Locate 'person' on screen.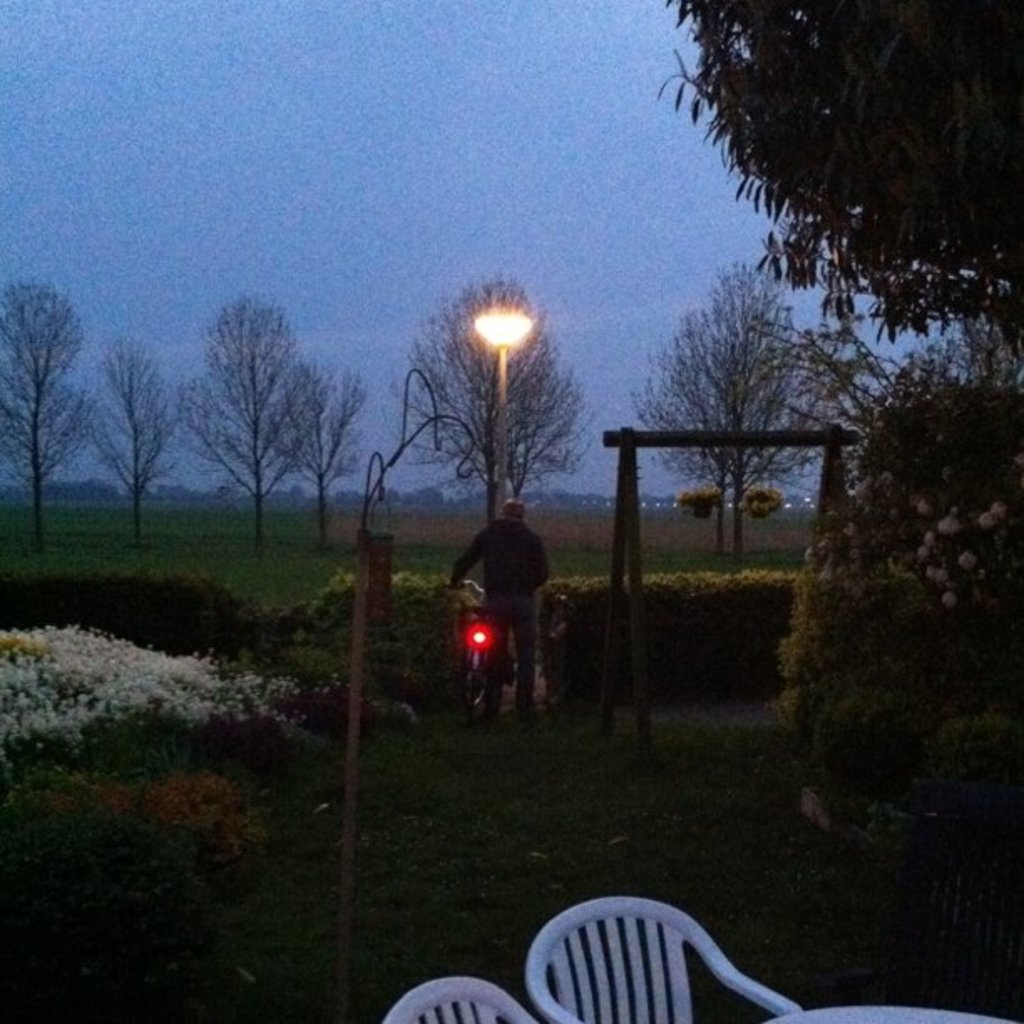
On screen at 435, 497, 556, 723.
